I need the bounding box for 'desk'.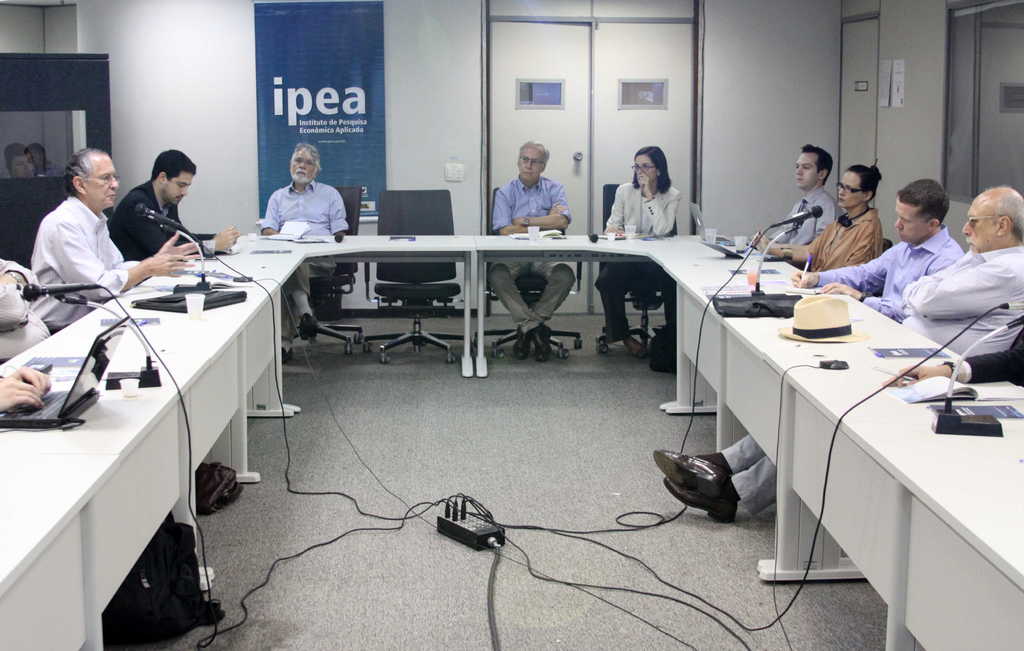
Here it is: Rect(1, 235, 1023, 648).
